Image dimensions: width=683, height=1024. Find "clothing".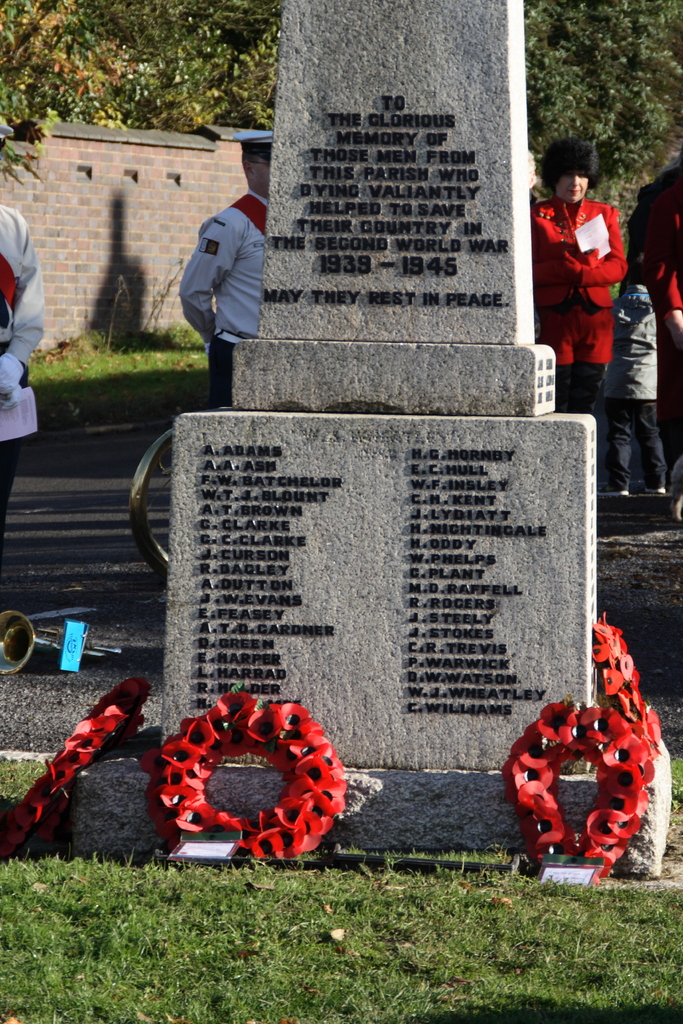
0,194,37,528.
